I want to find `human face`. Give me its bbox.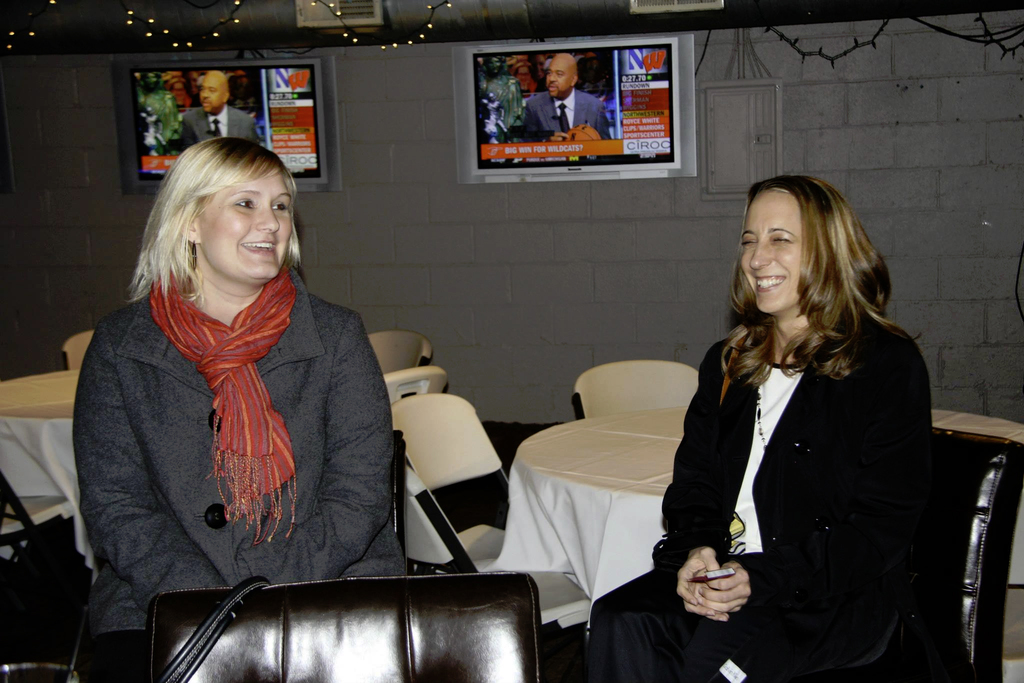
bbox(741, 189, 803, 314).
